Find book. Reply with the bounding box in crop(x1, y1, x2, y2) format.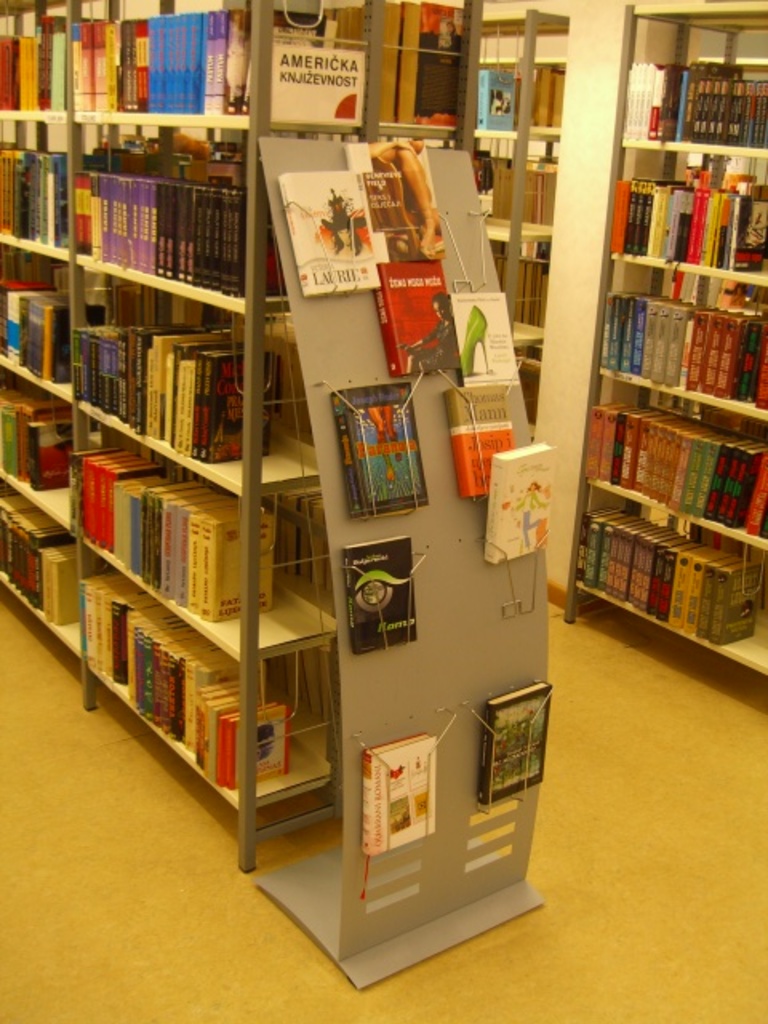
crop(485, 434, 550, 566).
